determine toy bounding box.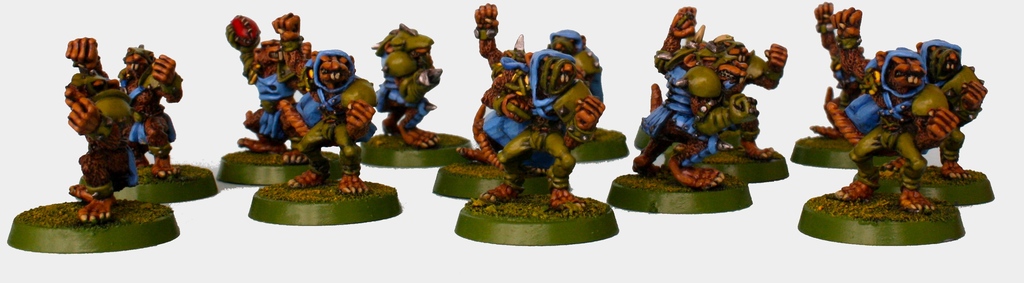
Determined: <region>244, 12, 403, 229</region>.
